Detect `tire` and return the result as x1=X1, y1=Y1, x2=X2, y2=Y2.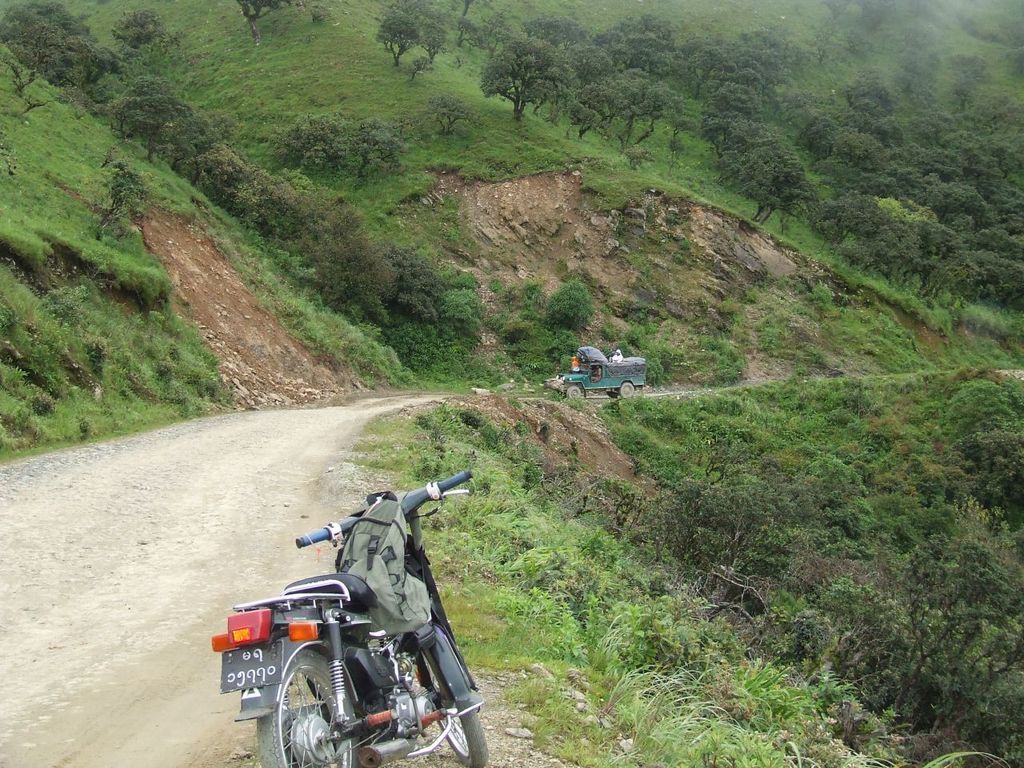
x1=414, y1=646, x2=490, y2=767.
